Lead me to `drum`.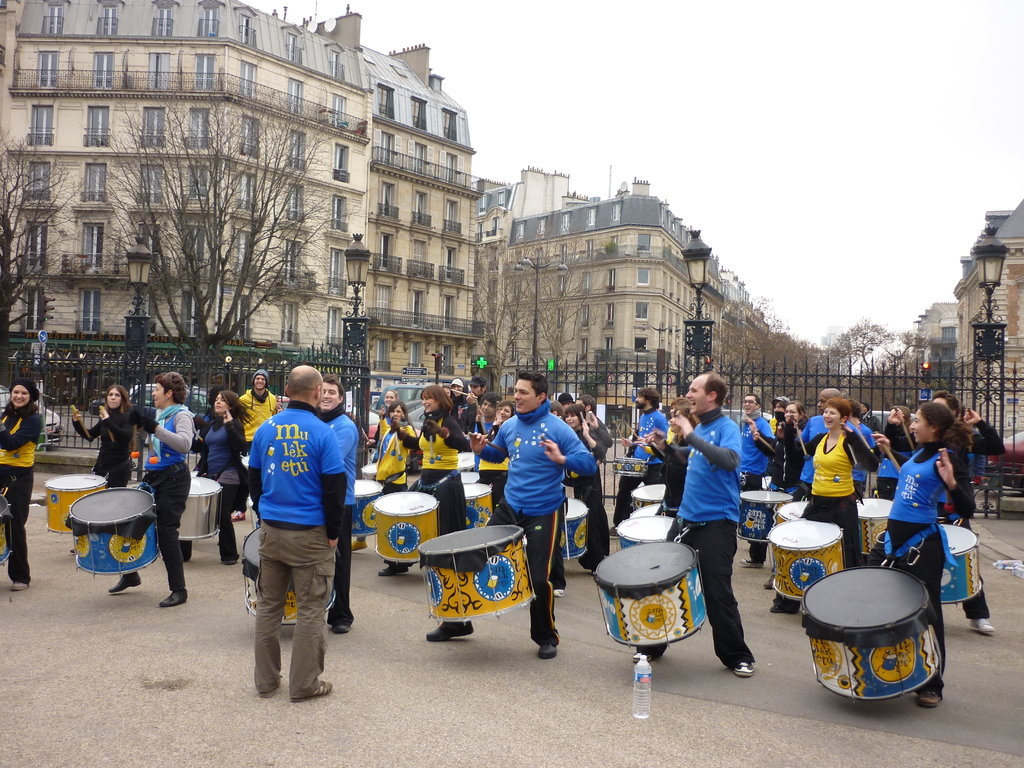
Lead to locate(180, 477, 222, 540).
